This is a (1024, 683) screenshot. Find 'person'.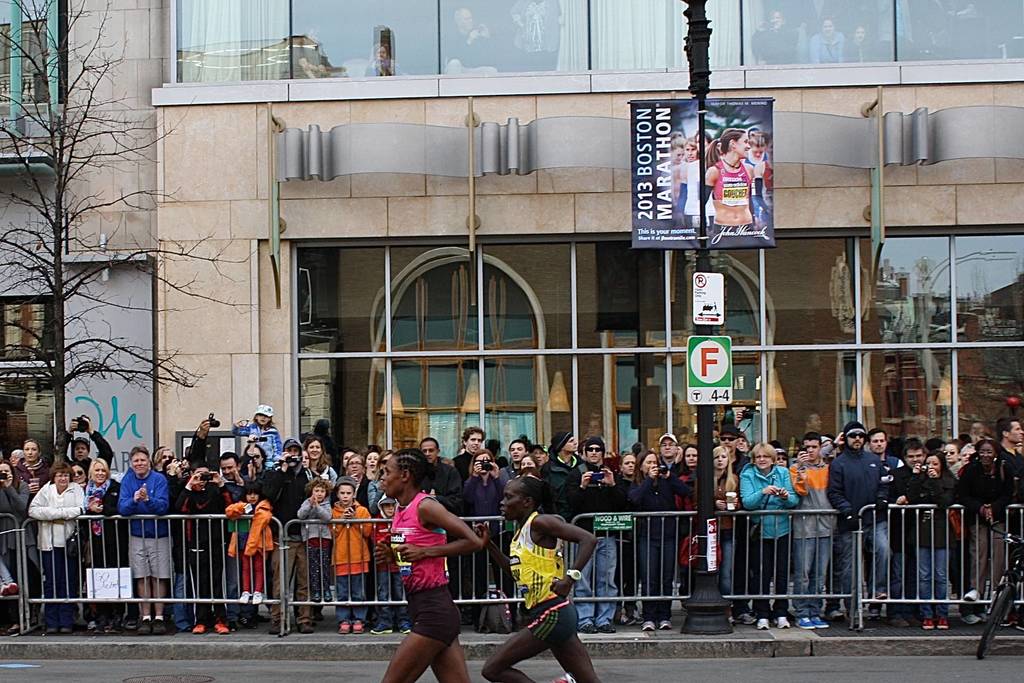
Bounding box: (left=167, top=406, right=241, bottom=475).
